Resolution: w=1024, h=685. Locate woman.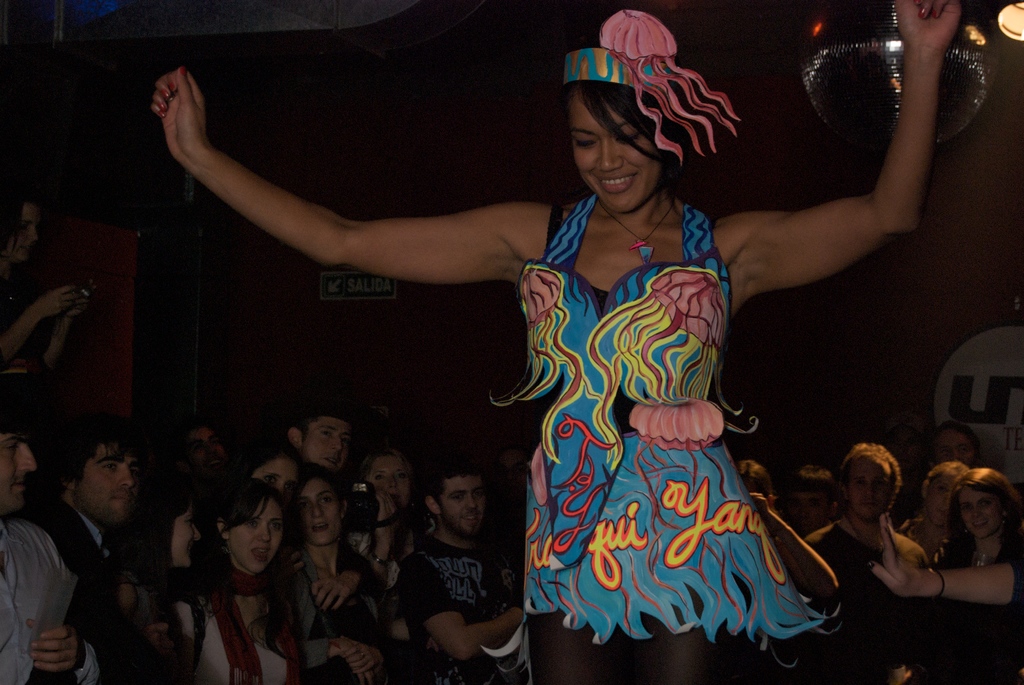
<region>115, 472, 199, 684</region>.
